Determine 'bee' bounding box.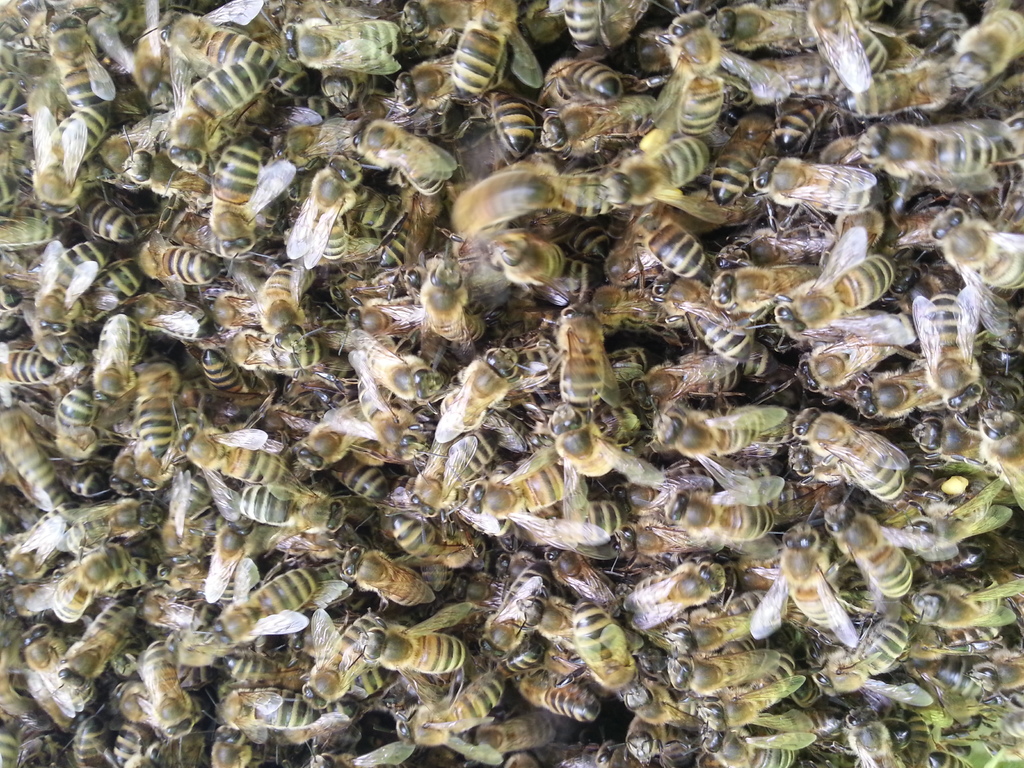
Determined: 476:225:586:305.
